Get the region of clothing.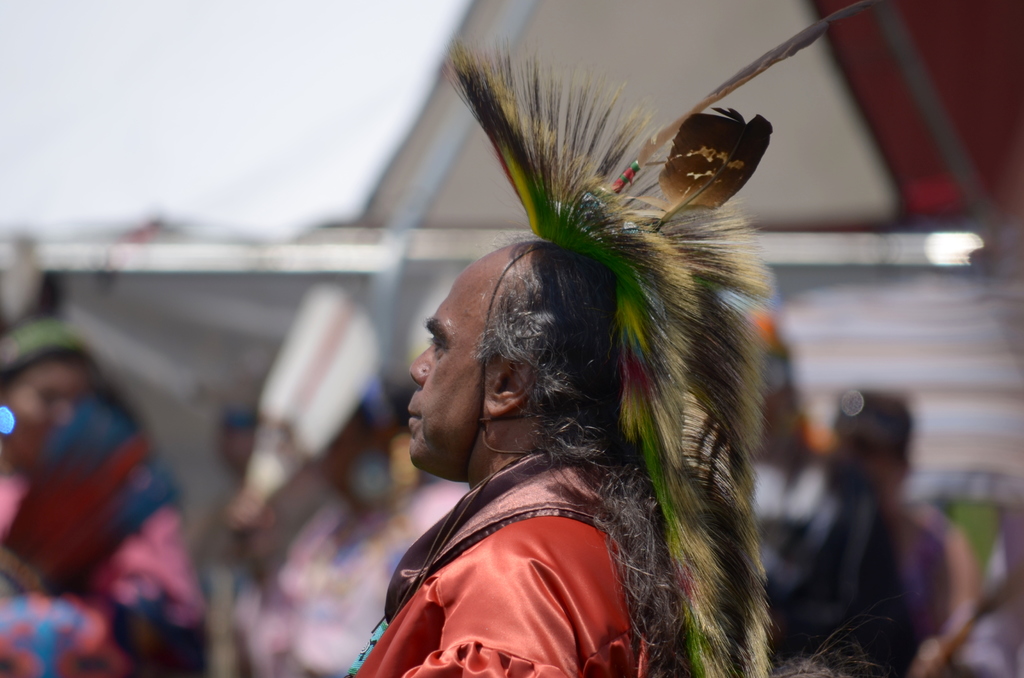
Rect(342, 418, 717, 666).
